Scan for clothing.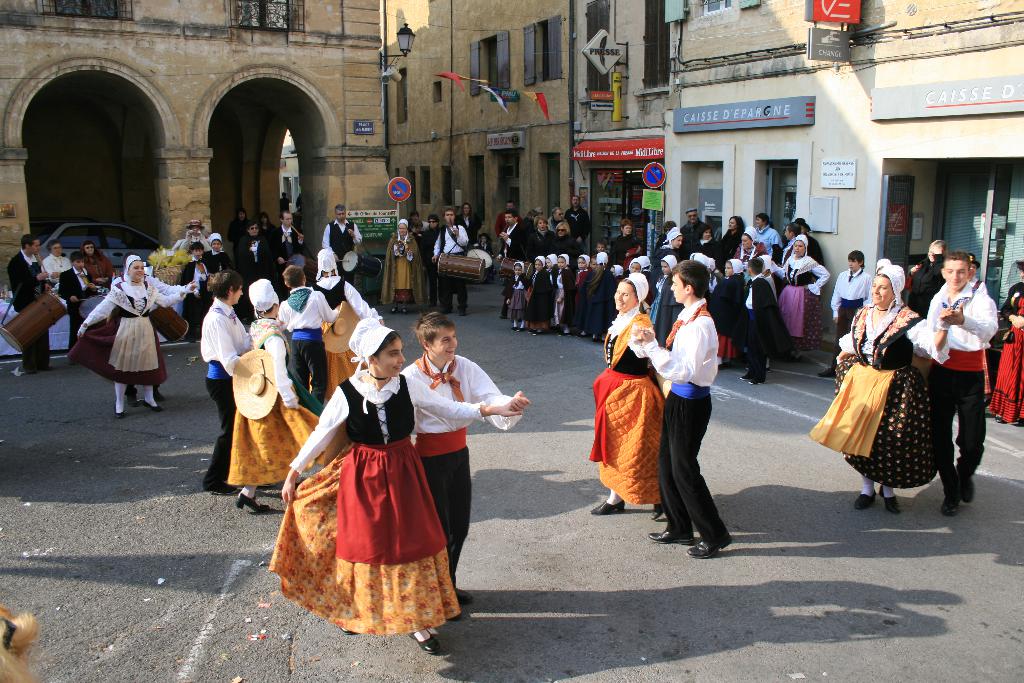
Scan result: detection(643, 299, 727, 545).
